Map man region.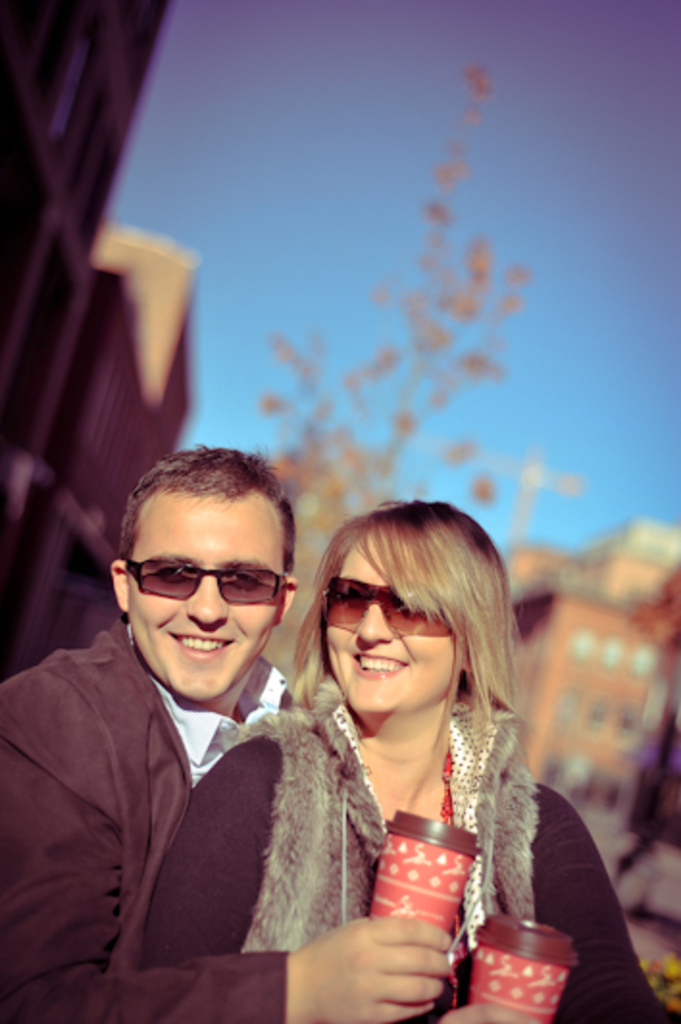
Mapped to box=[10, 441, 344, 1022].
